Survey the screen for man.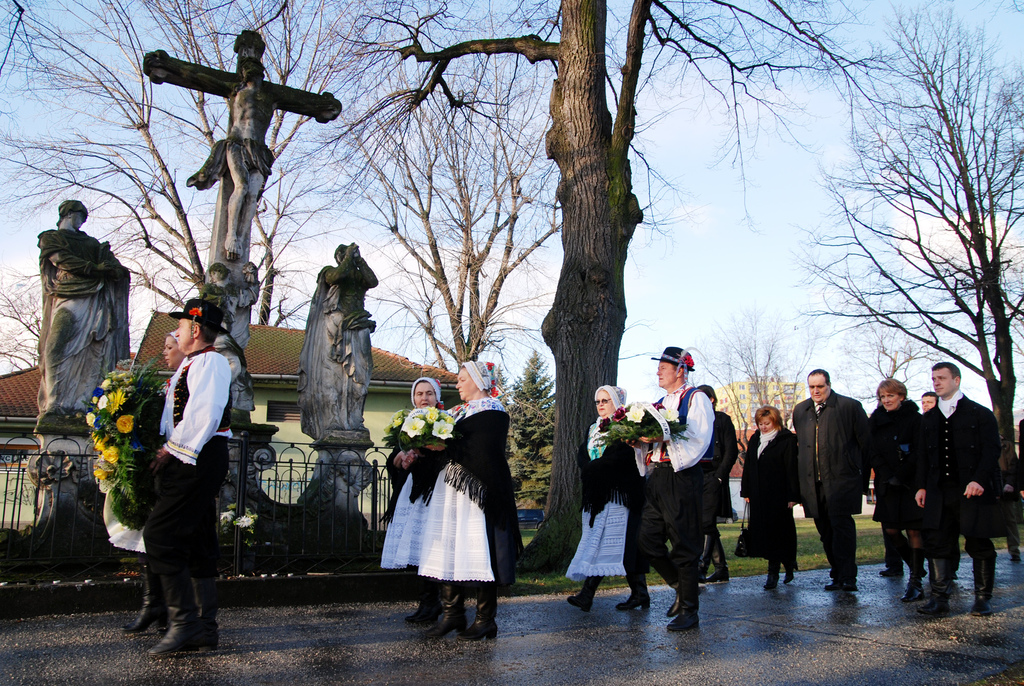
Survey found: 916 361 1003 616.
